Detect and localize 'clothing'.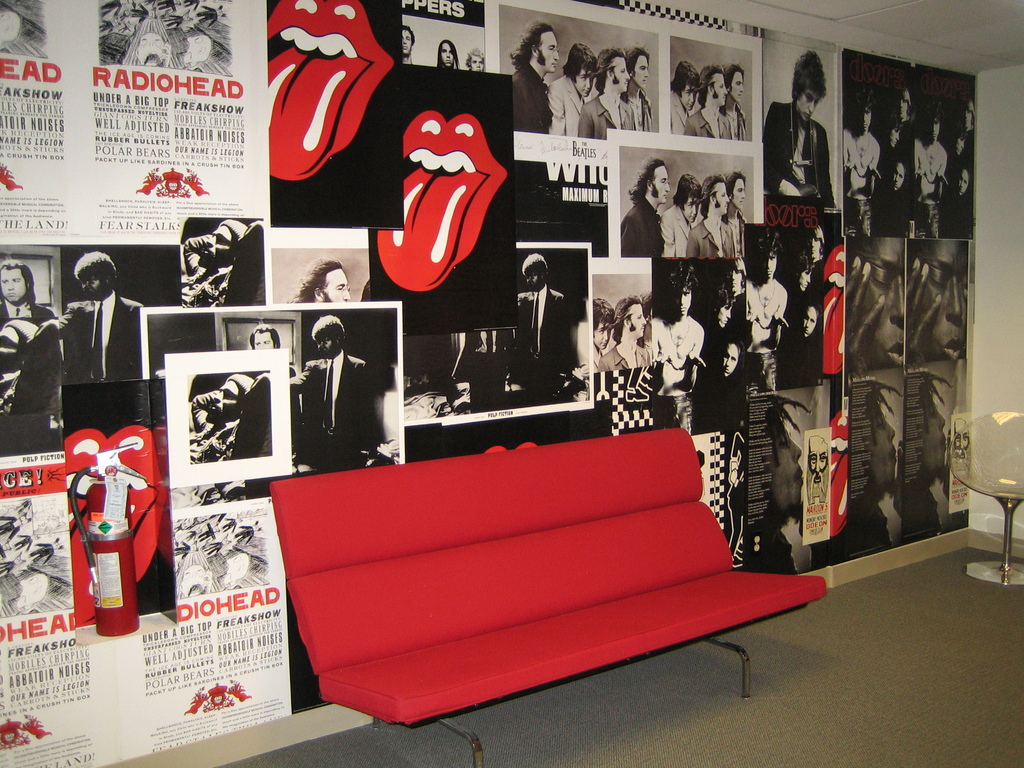
Localized at pyautogui.locateOnScreen(686, 220, 739, 256).
